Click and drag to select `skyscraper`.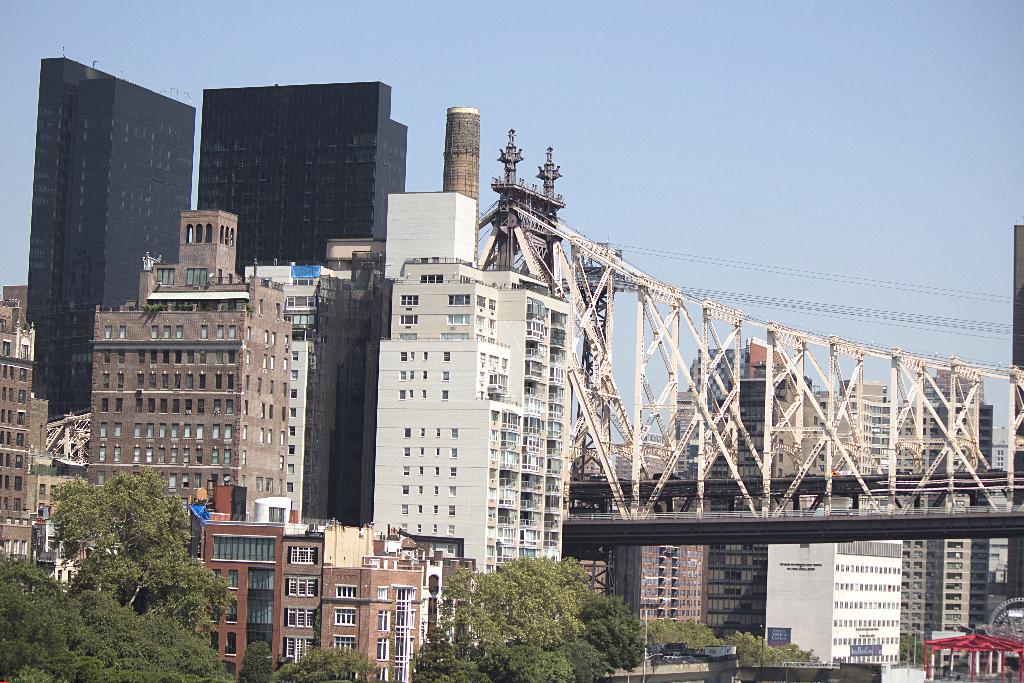
Selection: bbox(602, 431, 696, 636).
